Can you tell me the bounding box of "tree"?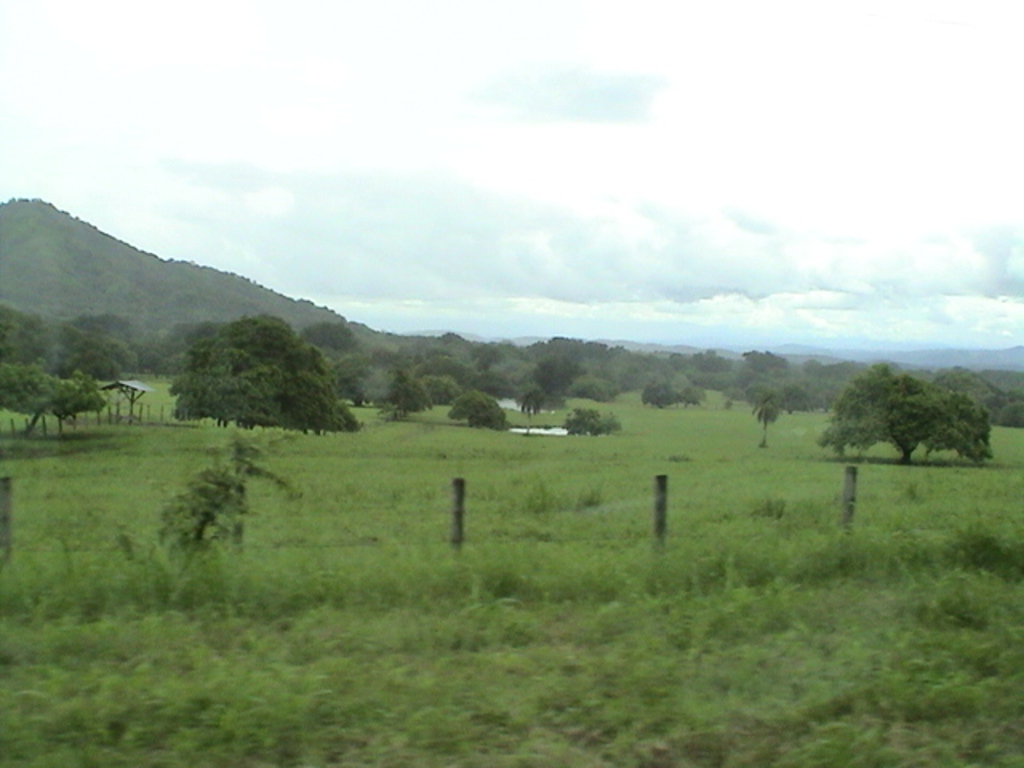
(left=296, top=320, right=350, bottom=371).
